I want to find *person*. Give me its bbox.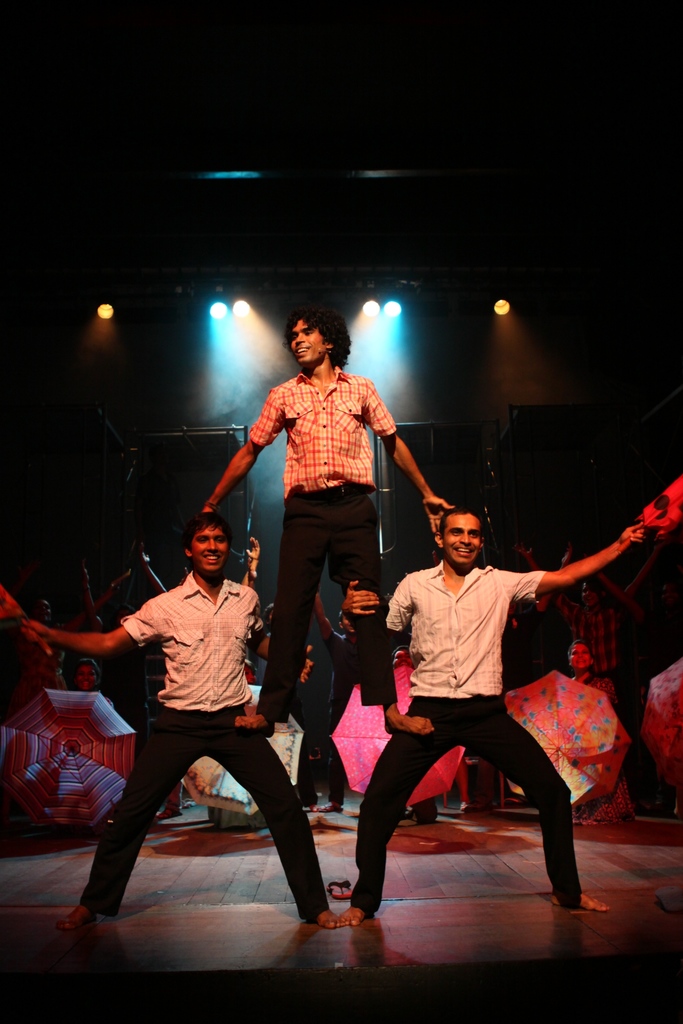
region(321, 503, 682, 923).
